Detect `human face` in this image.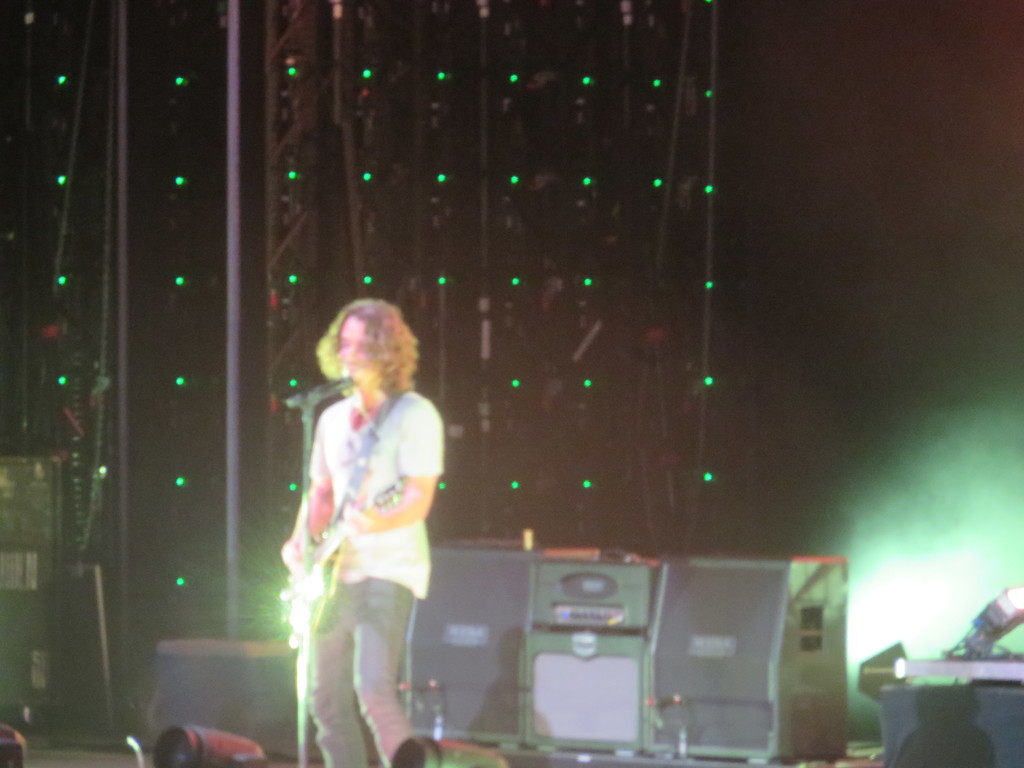
Detection: box=[335, 312, 371, 377].
